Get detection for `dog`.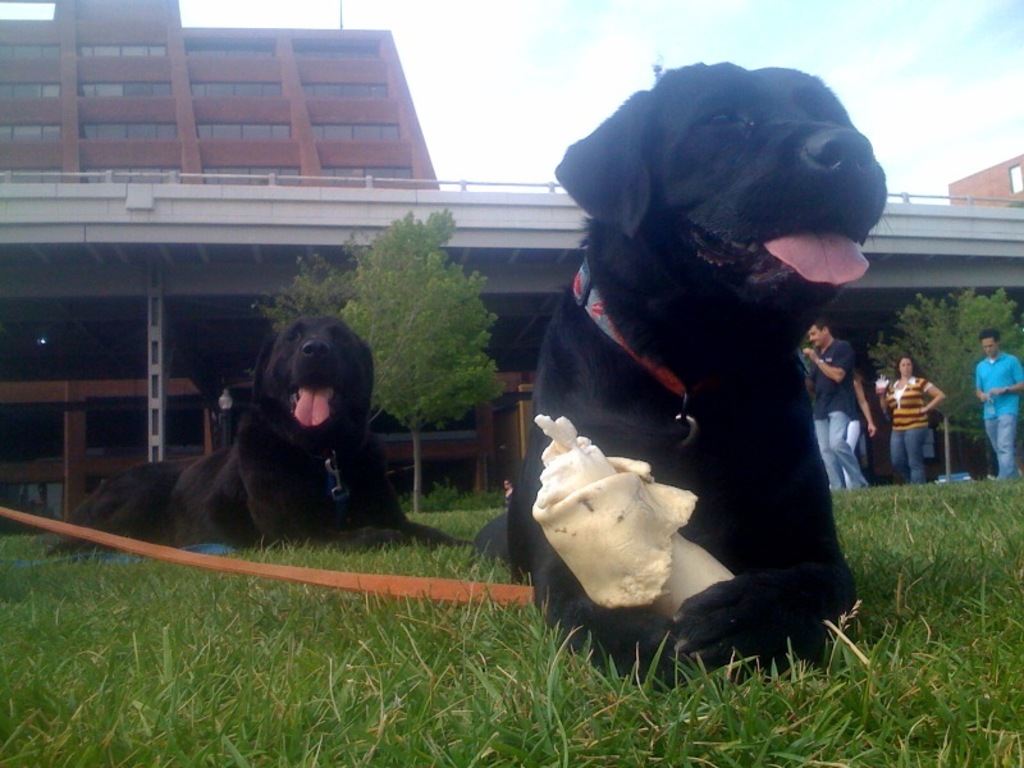
Detection: x1=466 y1=61 x2=888 y2=696.
